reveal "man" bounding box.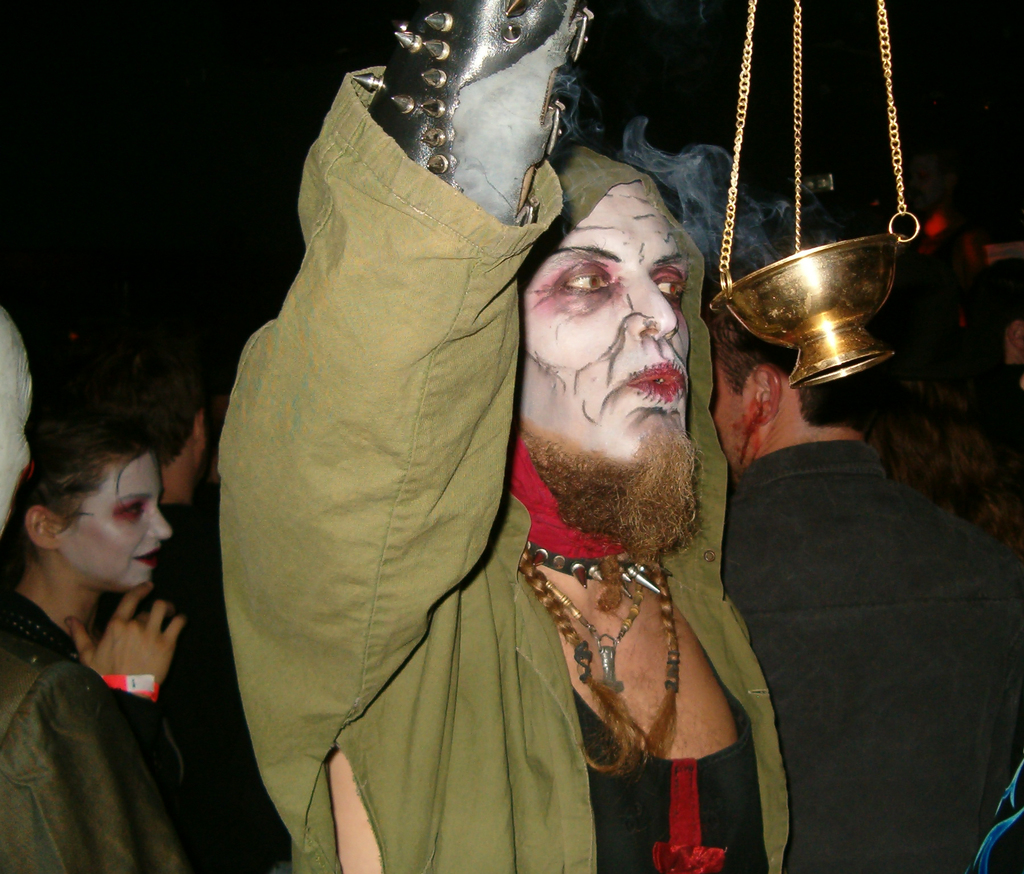
Revealed: crop(717, 260, 1023, 873).
